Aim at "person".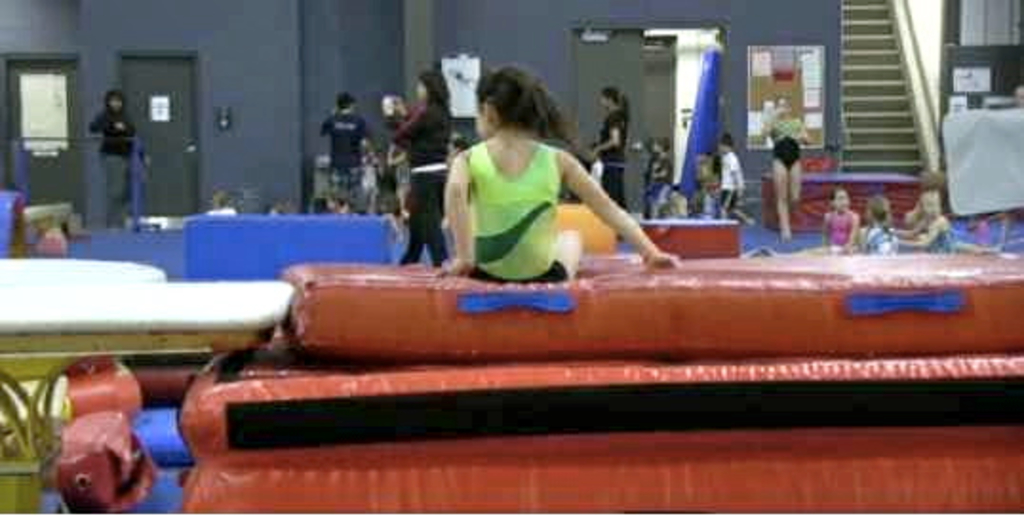
Aimed at detection(896, 181, 952, 261).
